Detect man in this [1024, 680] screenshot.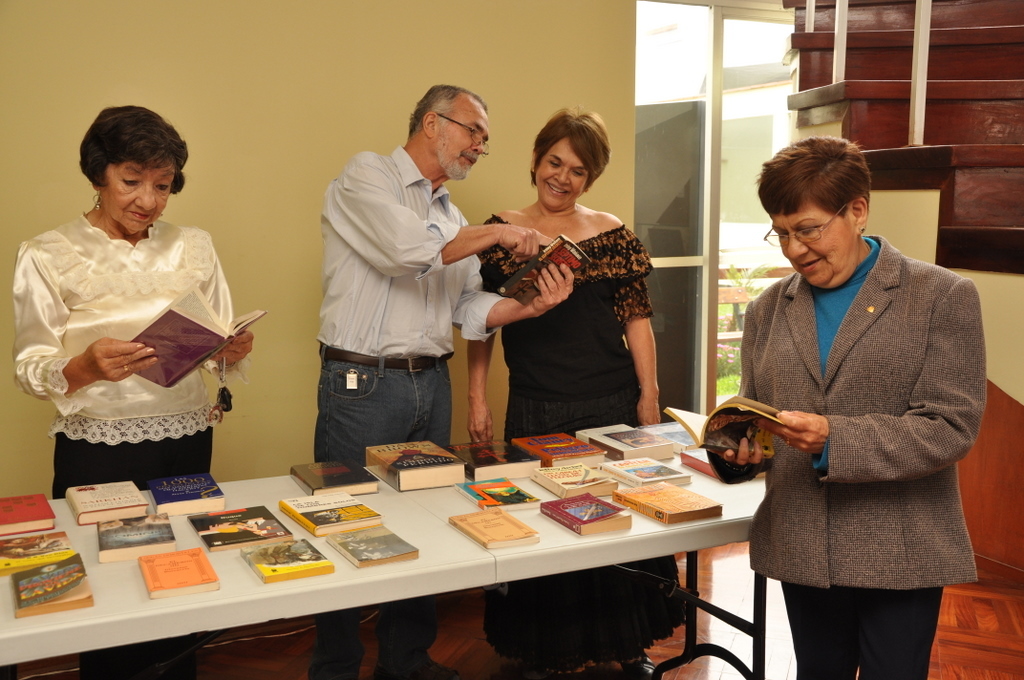
Detection: 298/94/505/481.
